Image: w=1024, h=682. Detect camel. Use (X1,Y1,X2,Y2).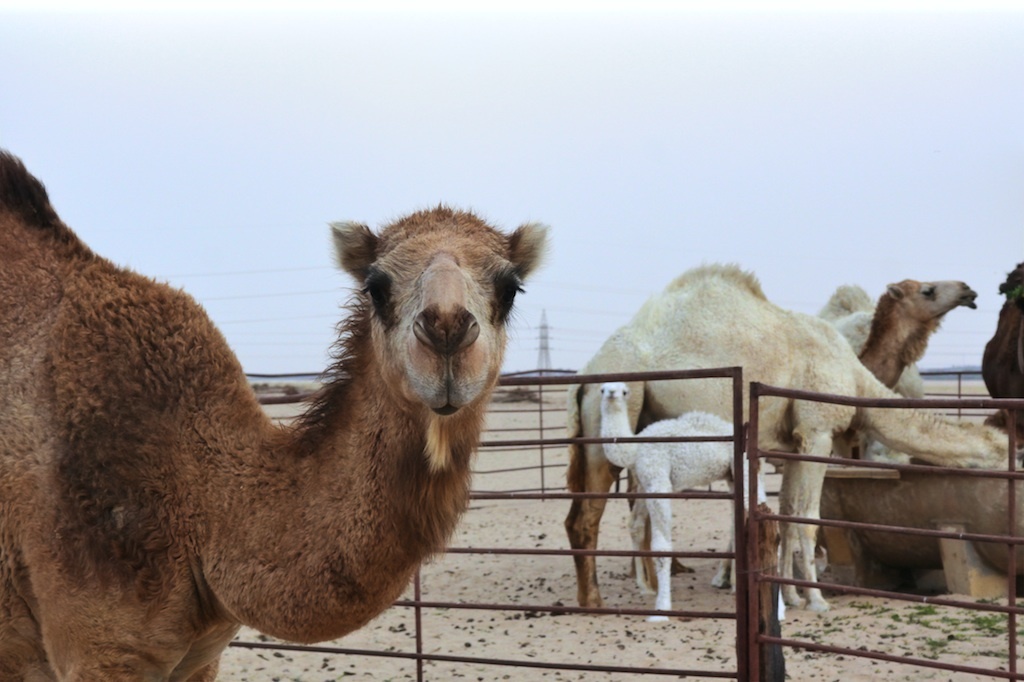
(815,285,936,464).
